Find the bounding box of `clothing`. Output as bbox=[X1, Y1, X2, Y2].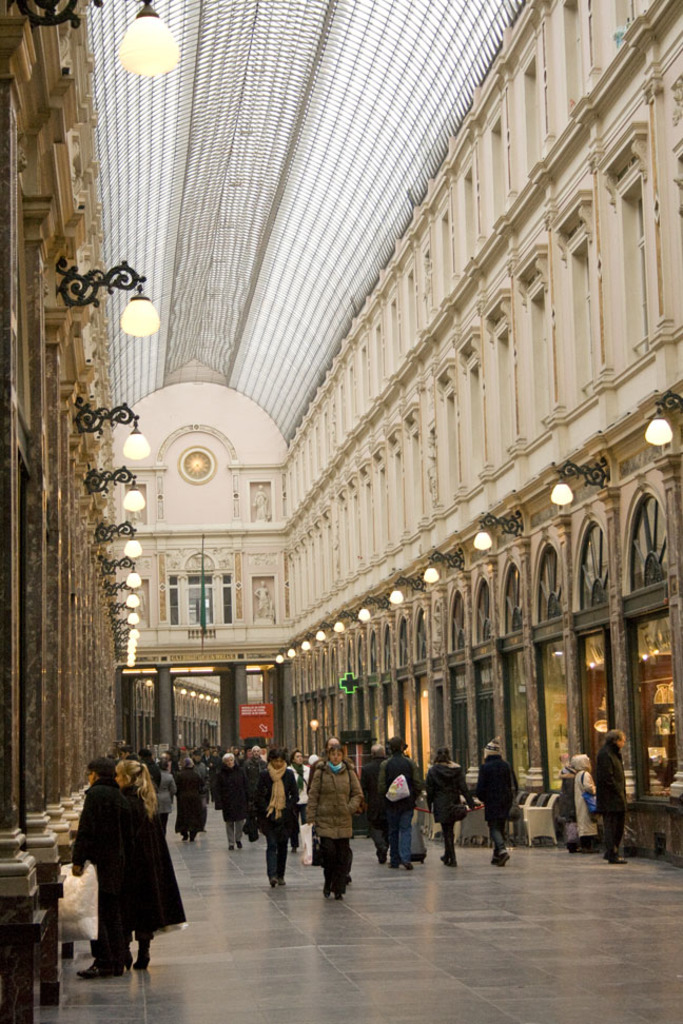
bbox=[378, 753, 421, 867].
